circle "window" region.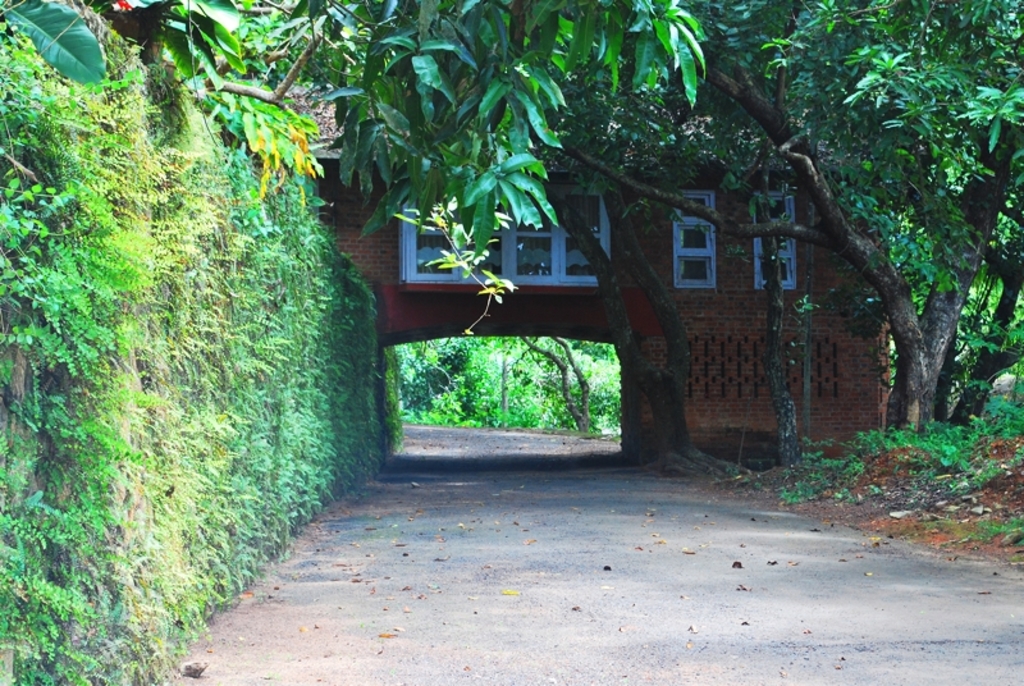
Region: <bbox>406, 189, 607, 285</bbox>.
